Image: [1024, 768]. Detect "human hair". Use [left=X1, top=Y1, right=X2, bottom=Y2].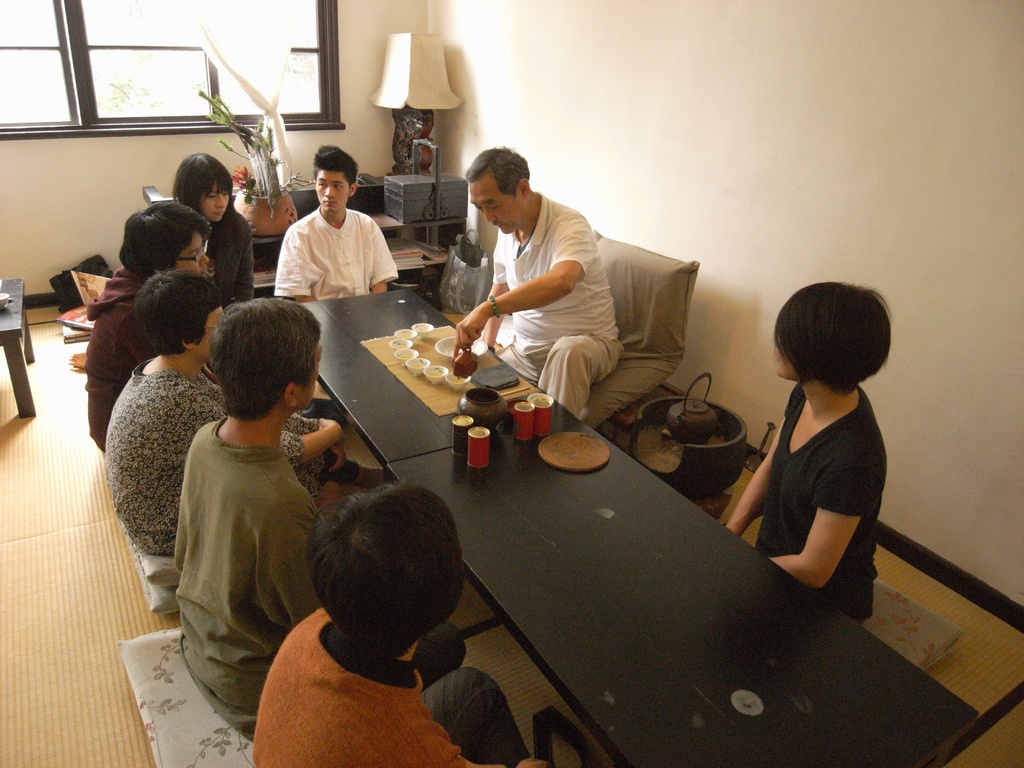
[left=209, top=298, right=324, bottom=424].
